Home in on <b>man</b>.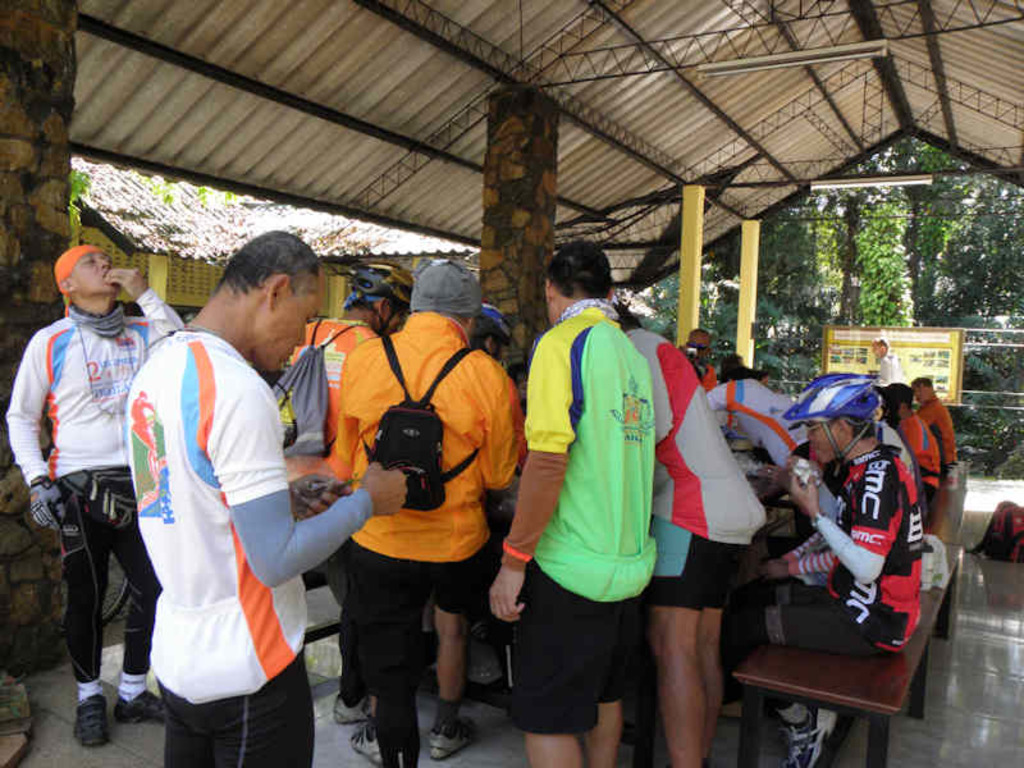
Homed in at select_region(726, 367, 925, 767).
